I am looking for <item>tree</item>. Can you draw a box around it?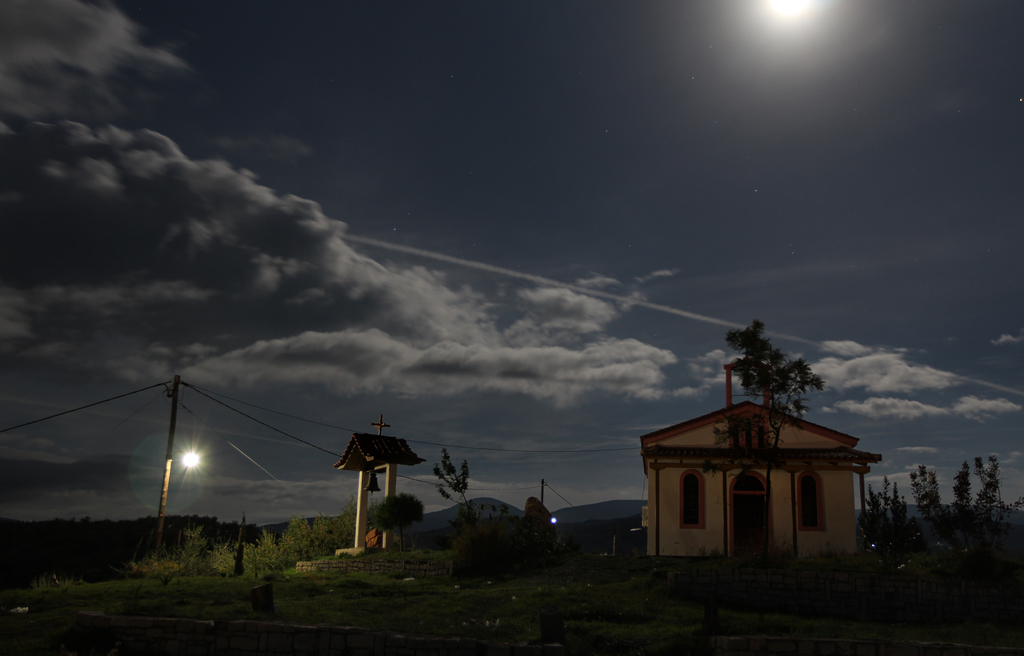
Sure, the bounding box is 859/473/909/541.
